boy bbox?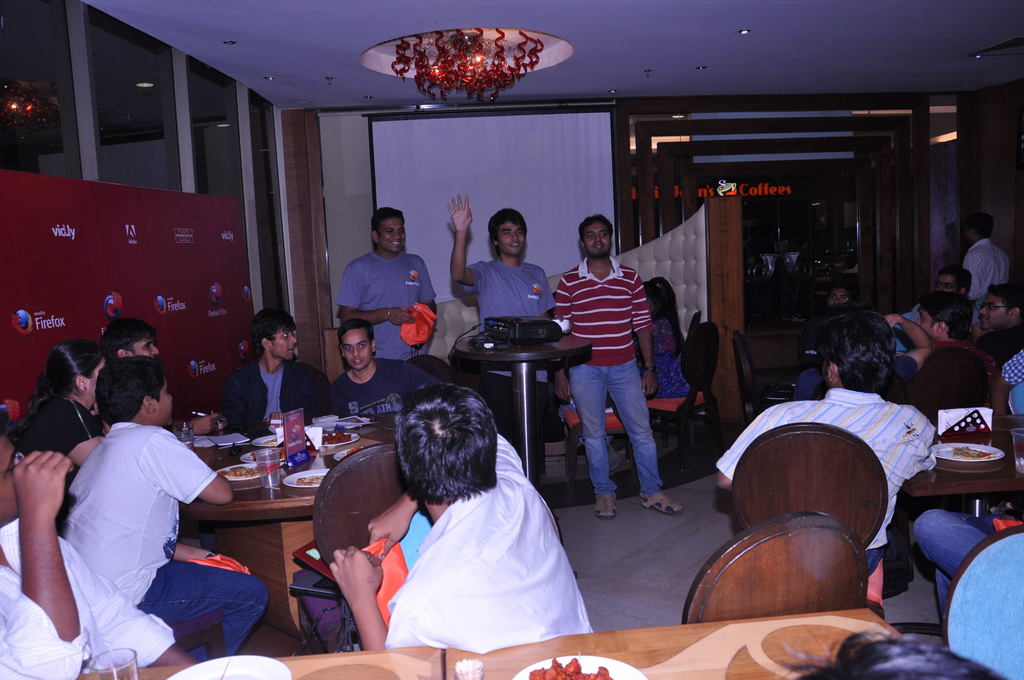
550 214 682 516
